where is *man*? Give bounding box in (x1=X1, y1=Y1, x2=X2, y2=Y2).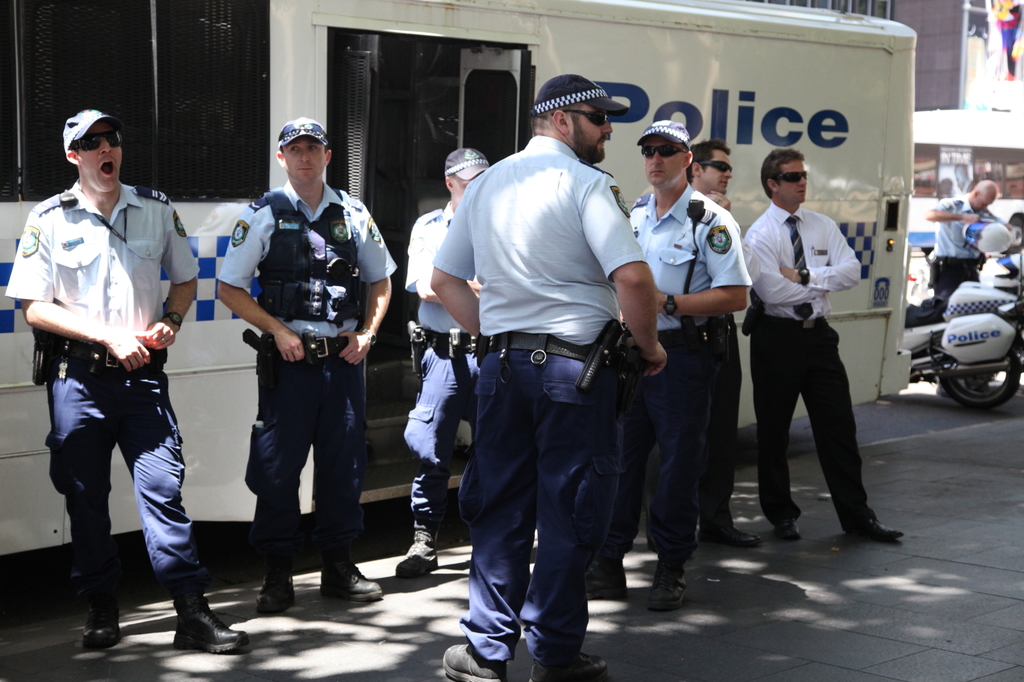
(x1=394, y1=150, x2=496, y2=580).
